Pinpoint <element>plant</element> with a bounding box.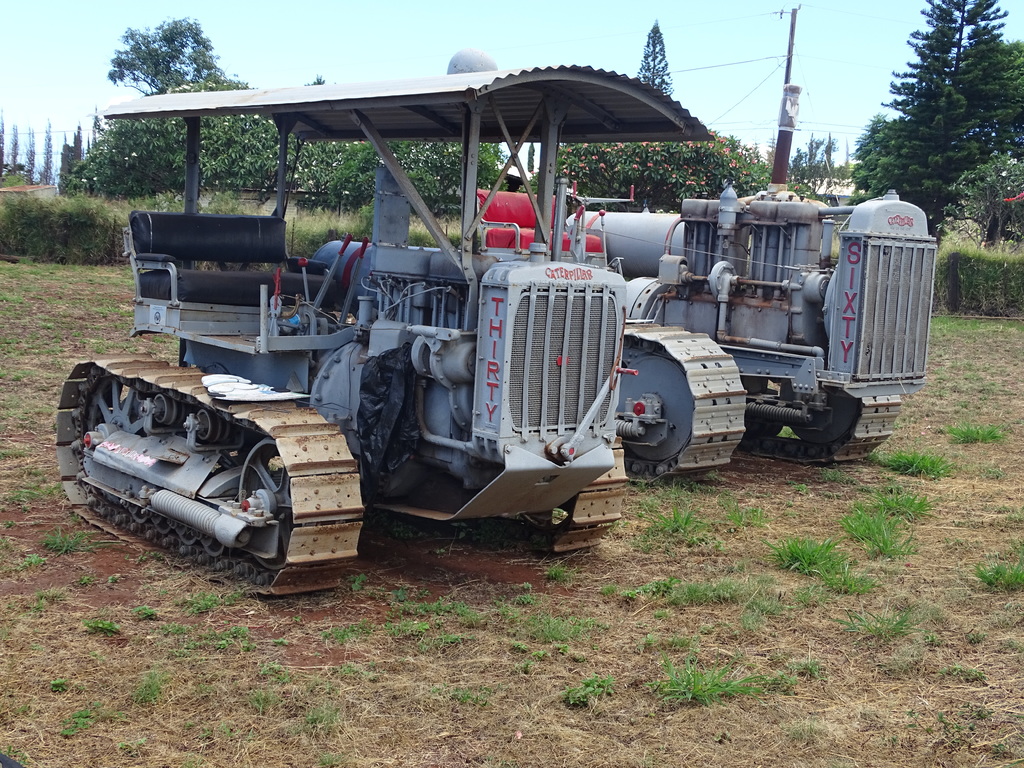
637:471:714:498.
